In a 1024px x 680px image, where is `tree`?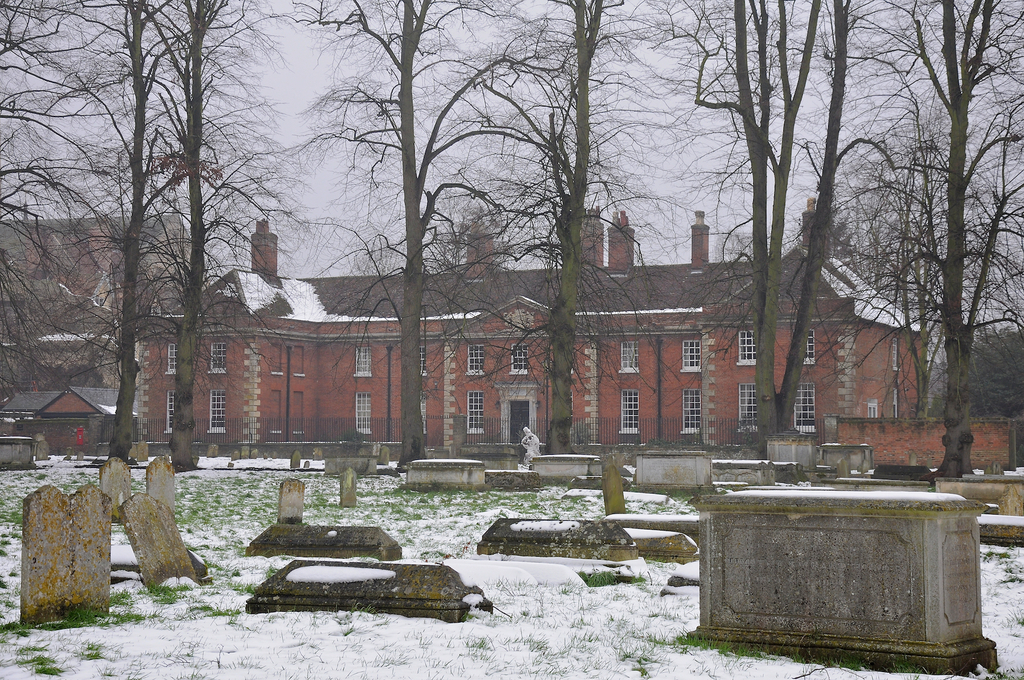
box(816, 0, 1023, 476).
